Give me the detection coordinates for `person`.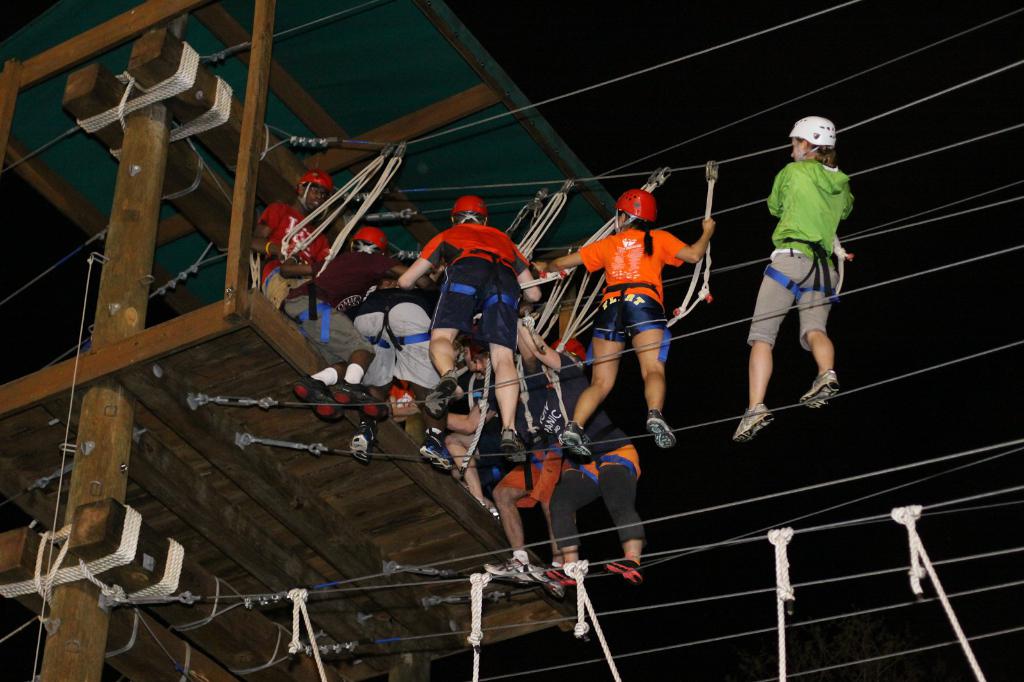
rect(337, 263, 444, 413).
